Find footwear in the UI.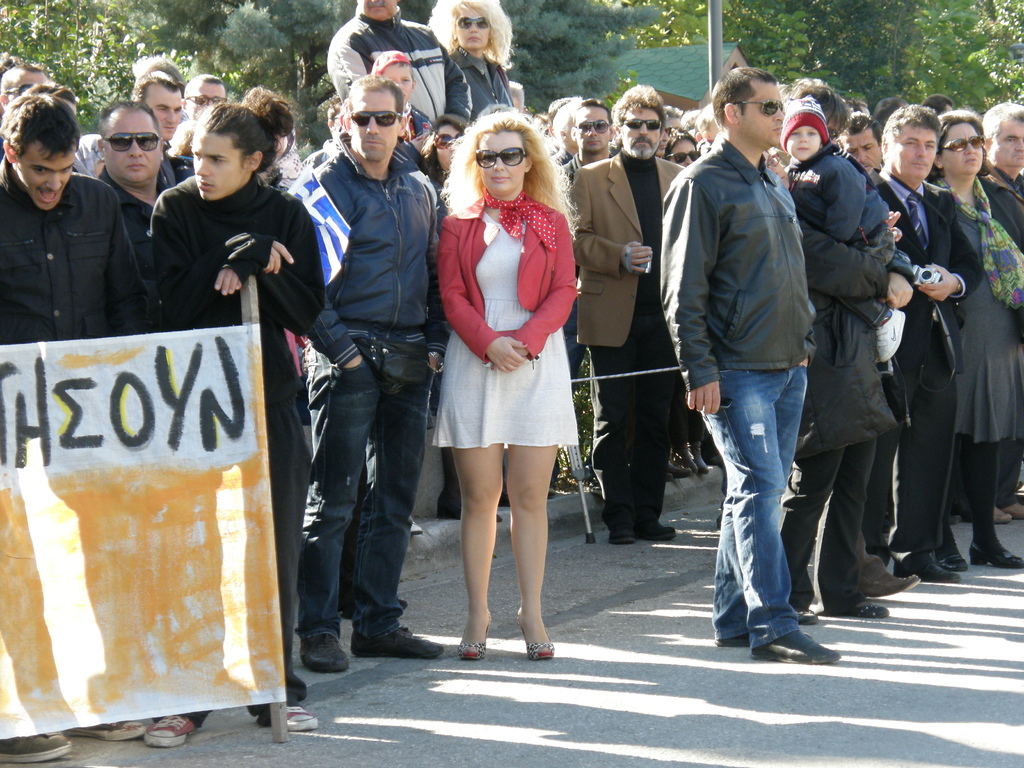
UI element at l=452, t=611, r=491, b=664.
